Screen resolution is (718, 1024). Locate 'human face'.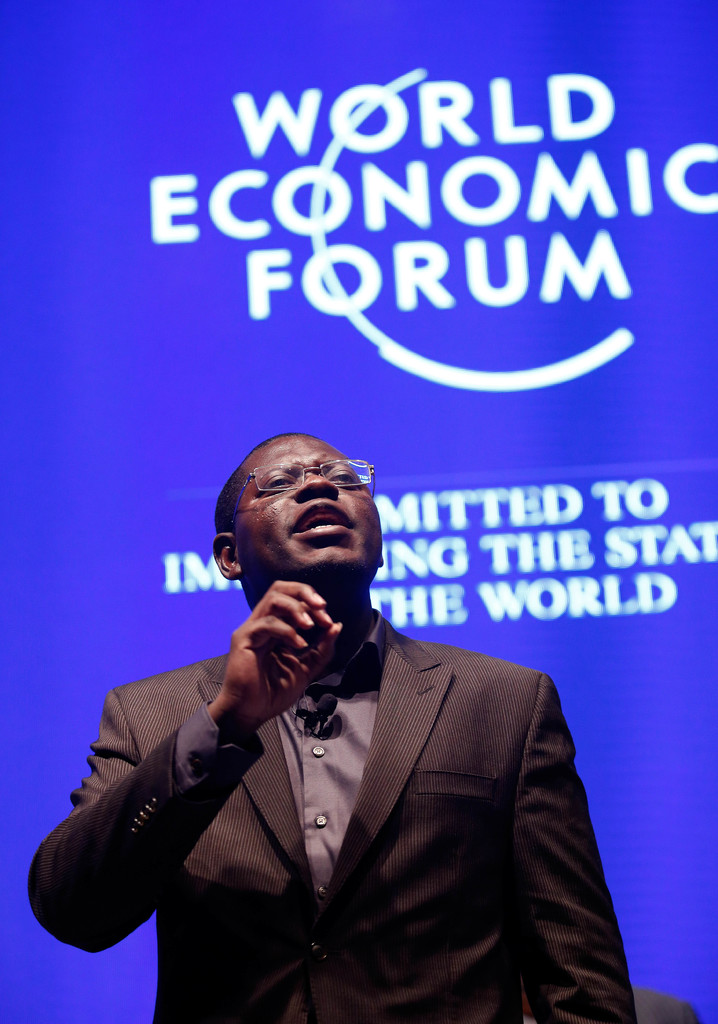
{"x1": 236, "y1": 433, "x2": 386, "y2": 572}.
